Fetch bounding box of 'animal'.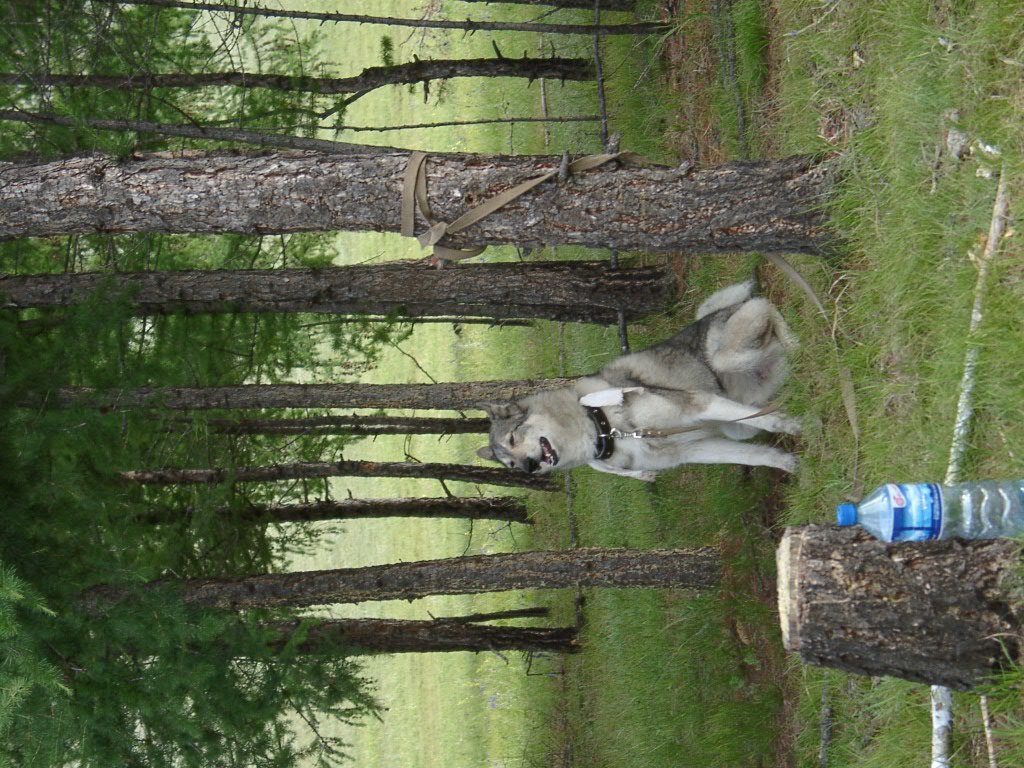
Bbox: select_region(474, 280, 810, 478).
